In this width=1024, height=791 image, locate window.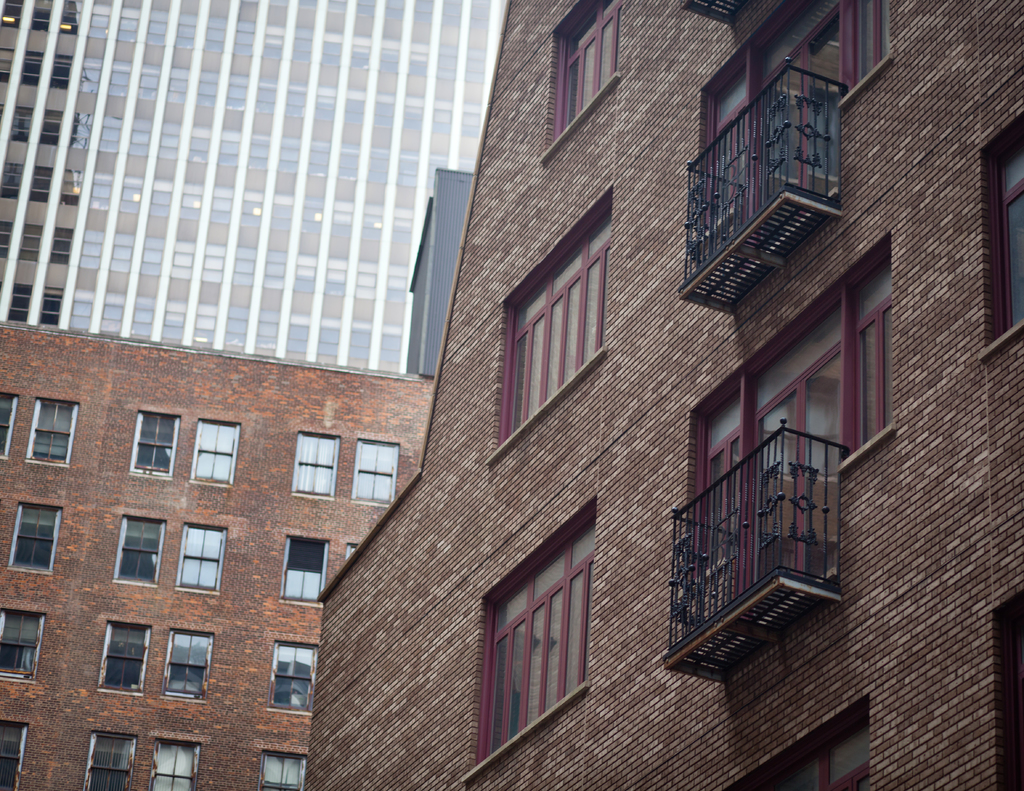
Bounding box: rect(0, 715, 26, 790).
